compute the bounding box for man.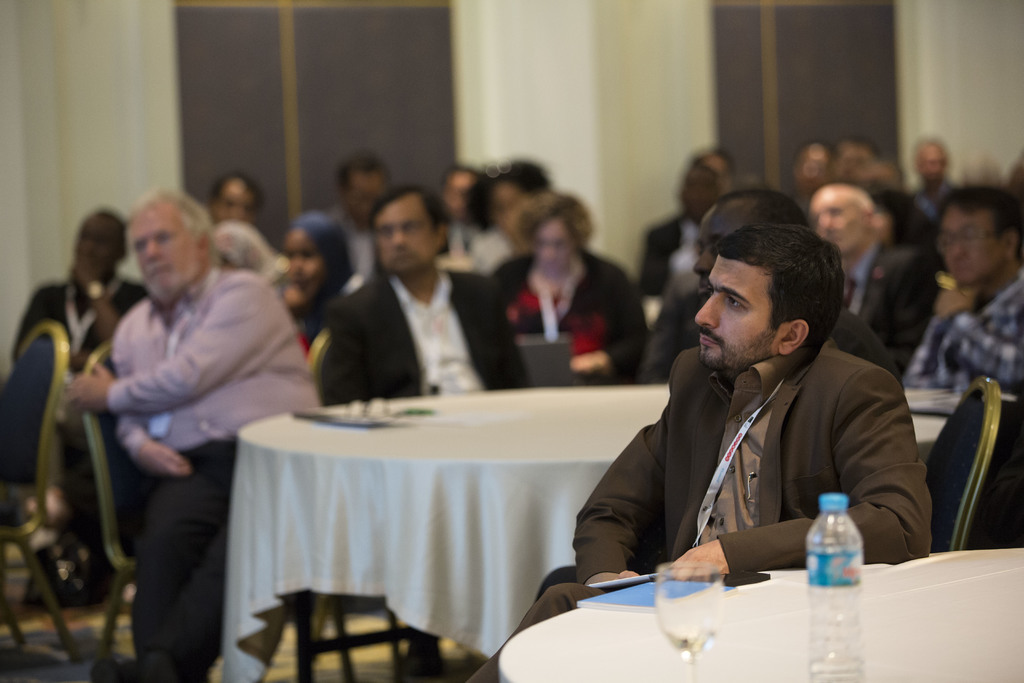
pyautogui.locateOnScreen(903, 183, 1023, 388).
